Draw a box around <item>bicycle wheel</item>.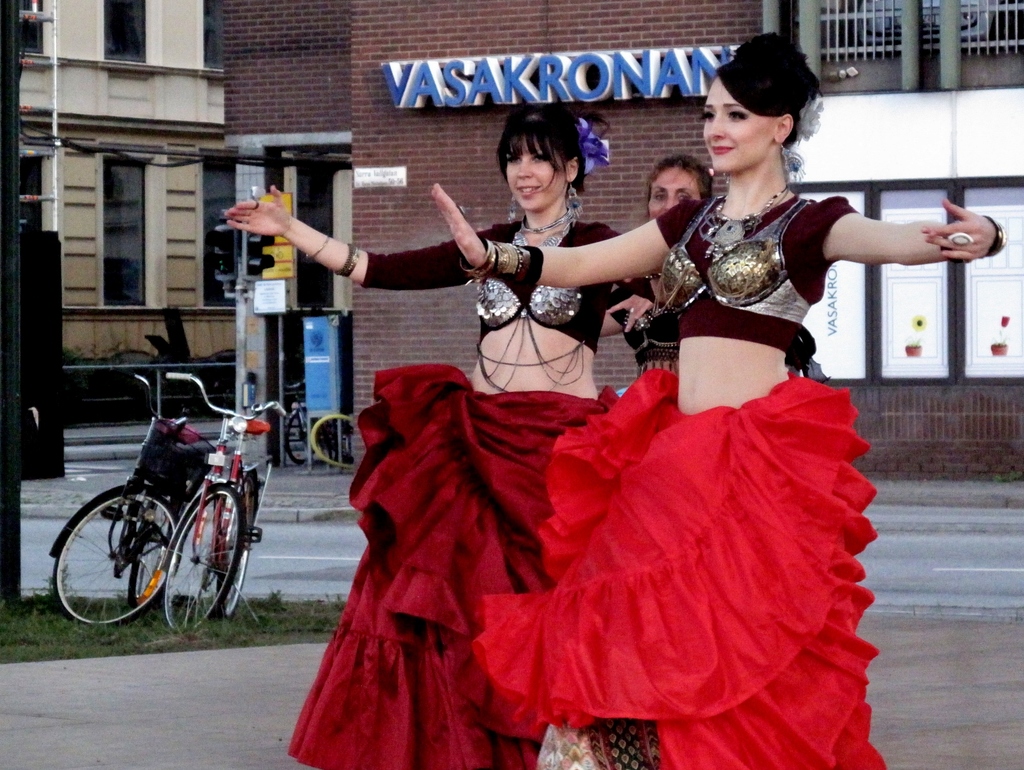
rect(217, 480, 253, 623).
